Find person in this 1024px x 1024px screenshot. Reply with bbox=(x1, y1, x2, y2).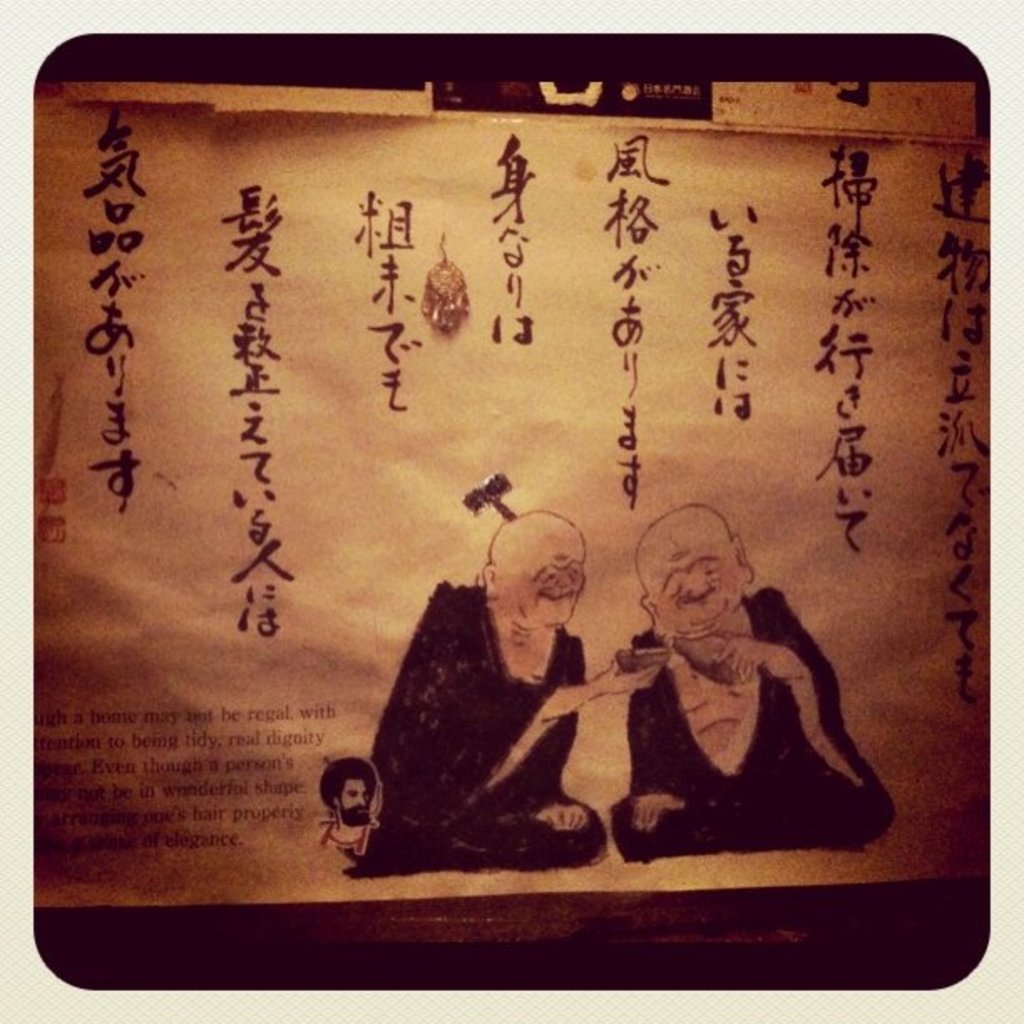
bbox=(602, 499, 895, 857).
